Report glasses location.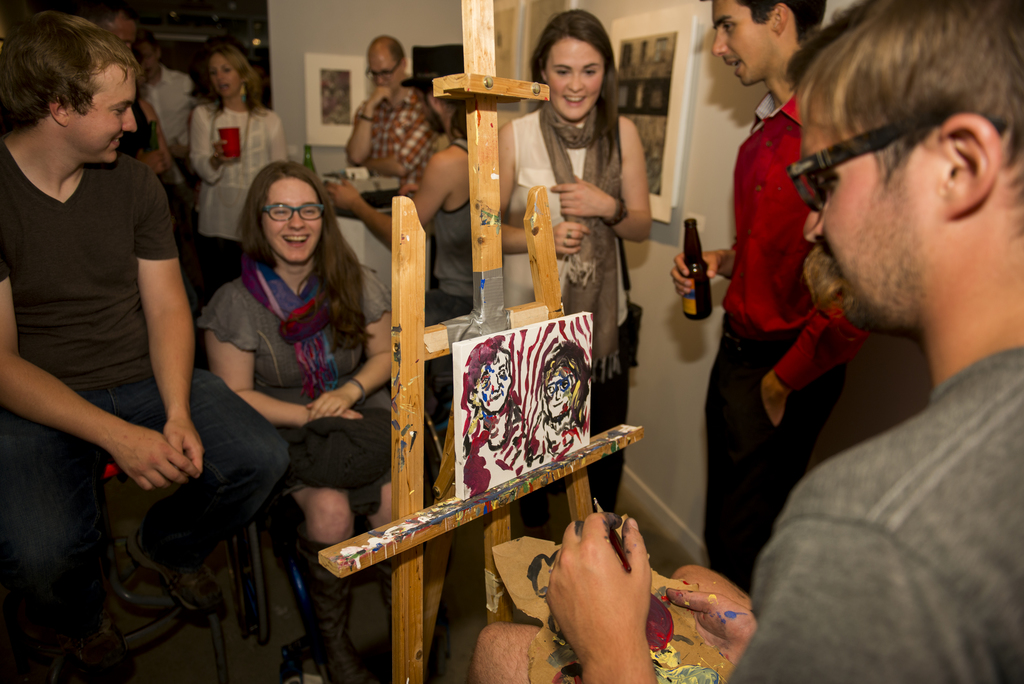
Report: region(259, 204, 326, 222).
